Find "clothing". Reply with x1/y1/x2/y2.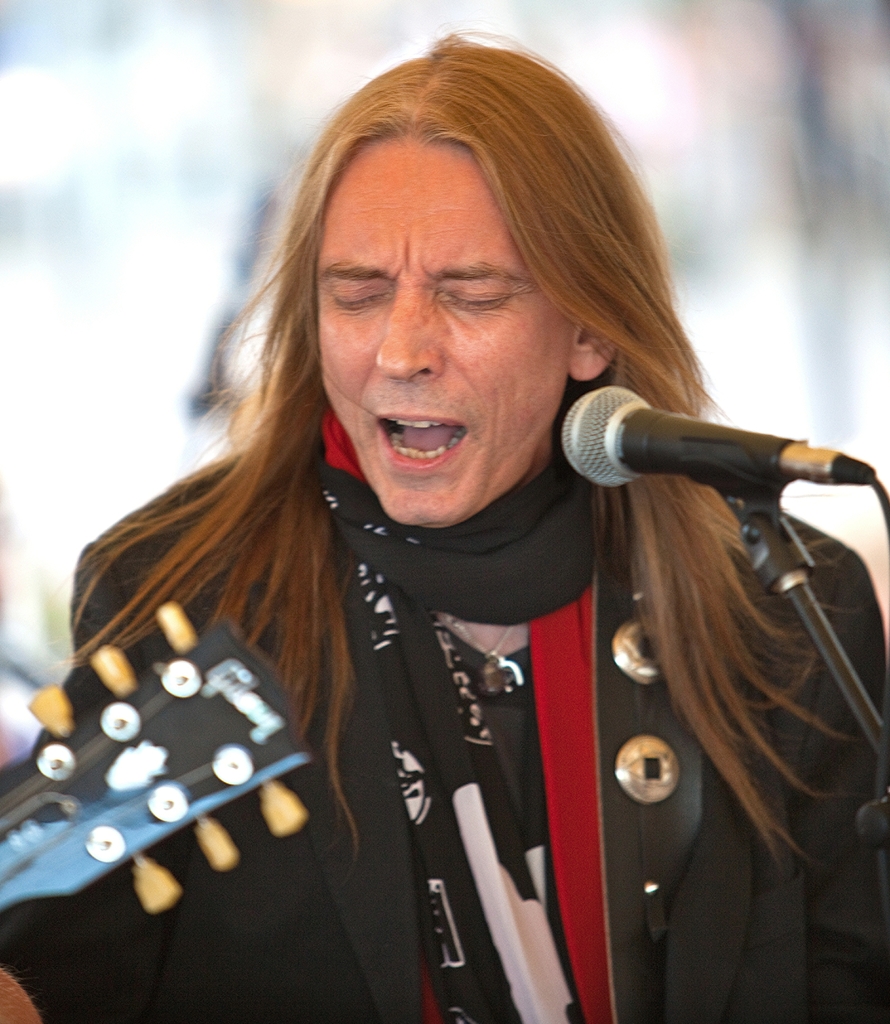
32/235/841/1018.
